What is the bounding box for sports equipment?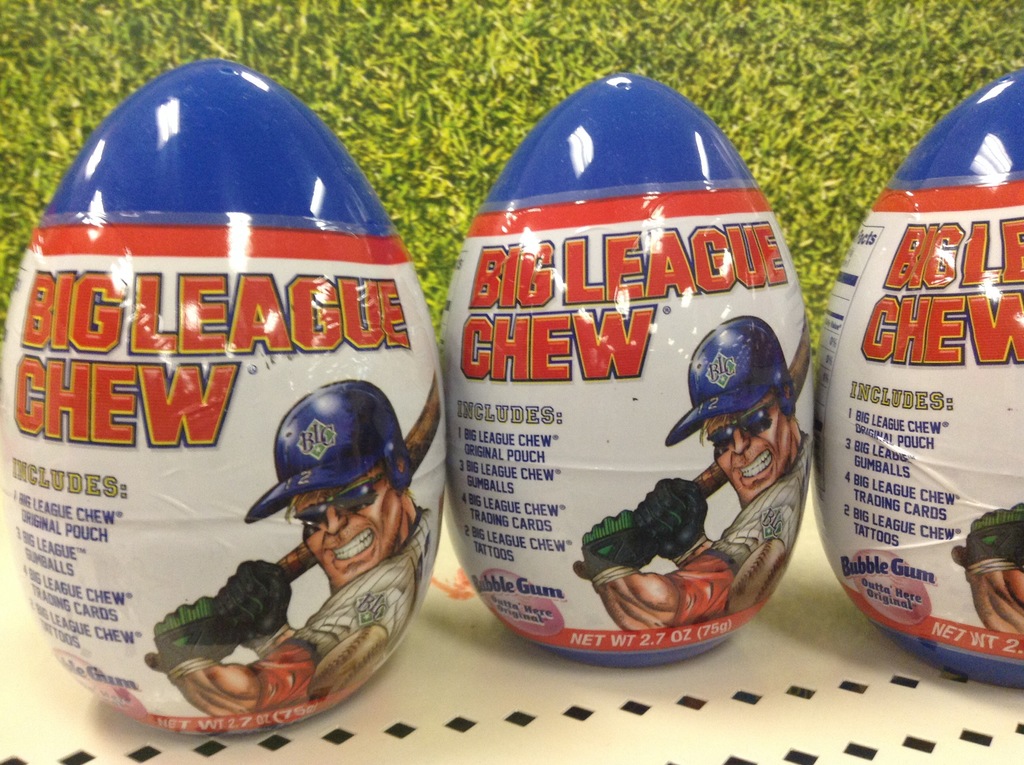
bbox=[969, 510, 1023, 581].
